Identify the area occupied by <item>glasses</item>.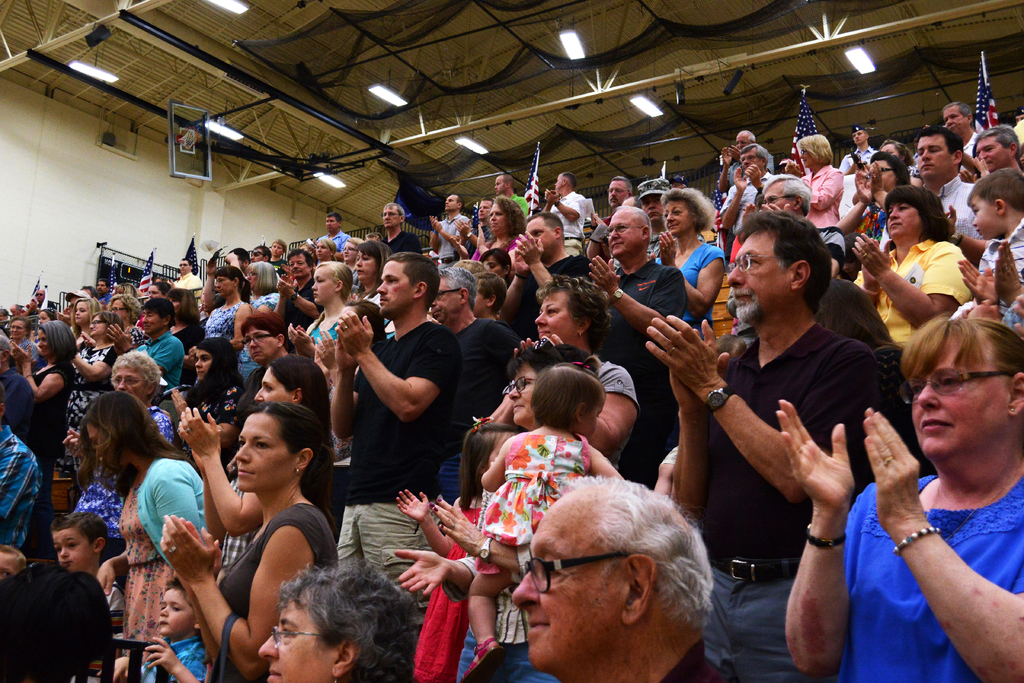
Area: [436,290,460,300].
